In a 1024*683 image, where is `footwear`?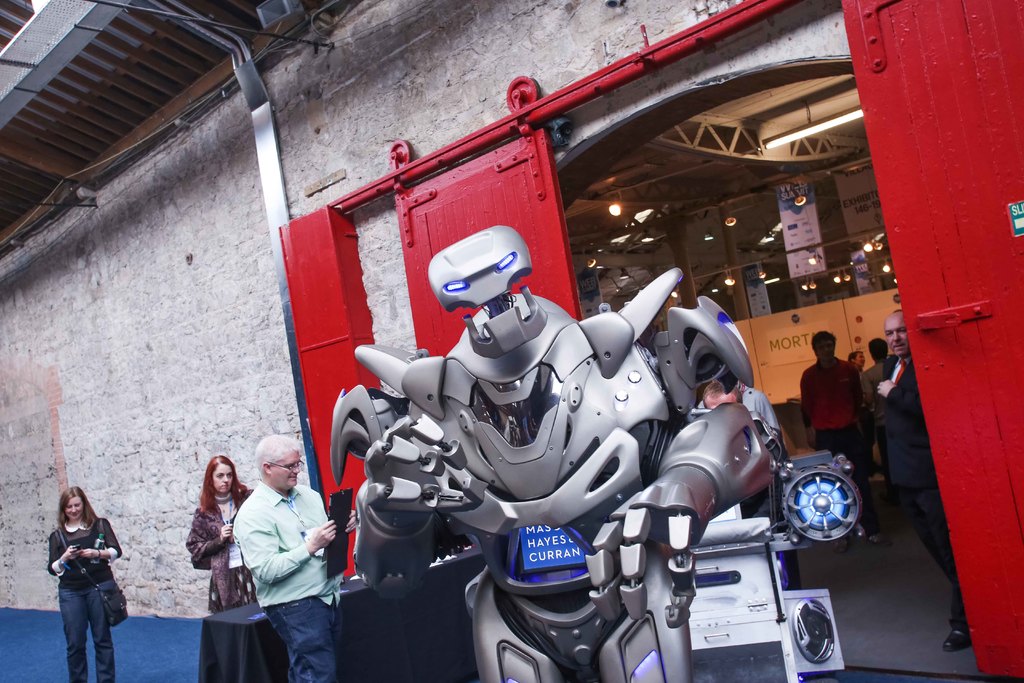
{"x1": 836, "y1": 537, "x2": 847, "y2": 552}.
